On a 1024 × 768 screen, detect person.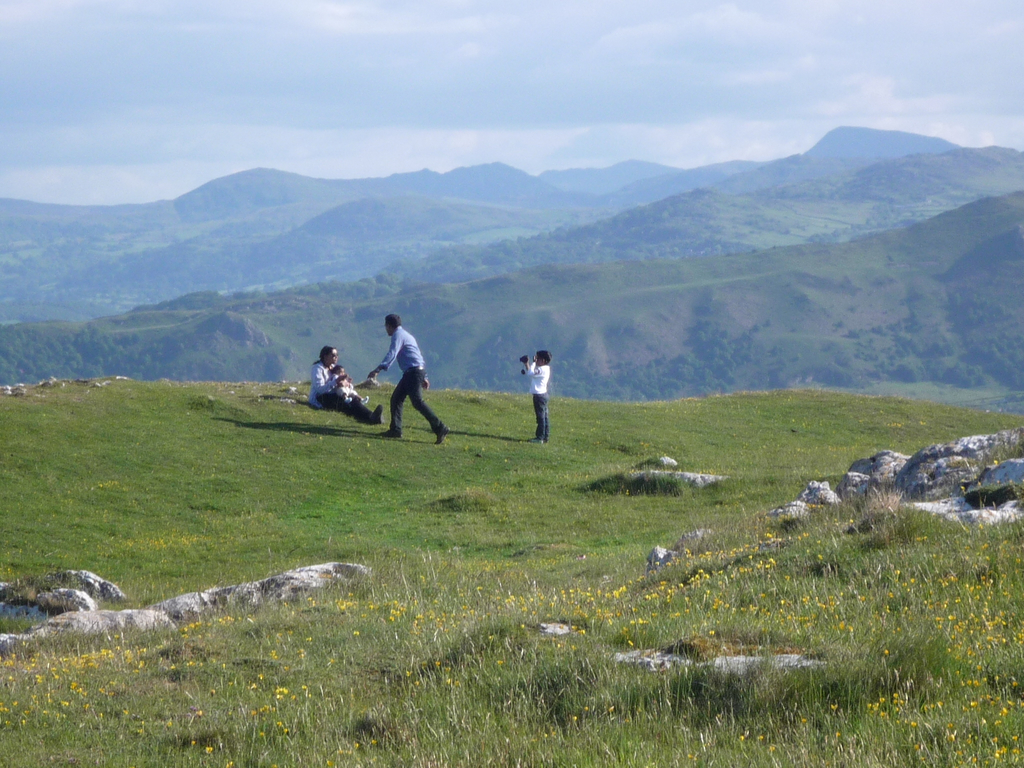
box=[368, 316, 449, 446].
